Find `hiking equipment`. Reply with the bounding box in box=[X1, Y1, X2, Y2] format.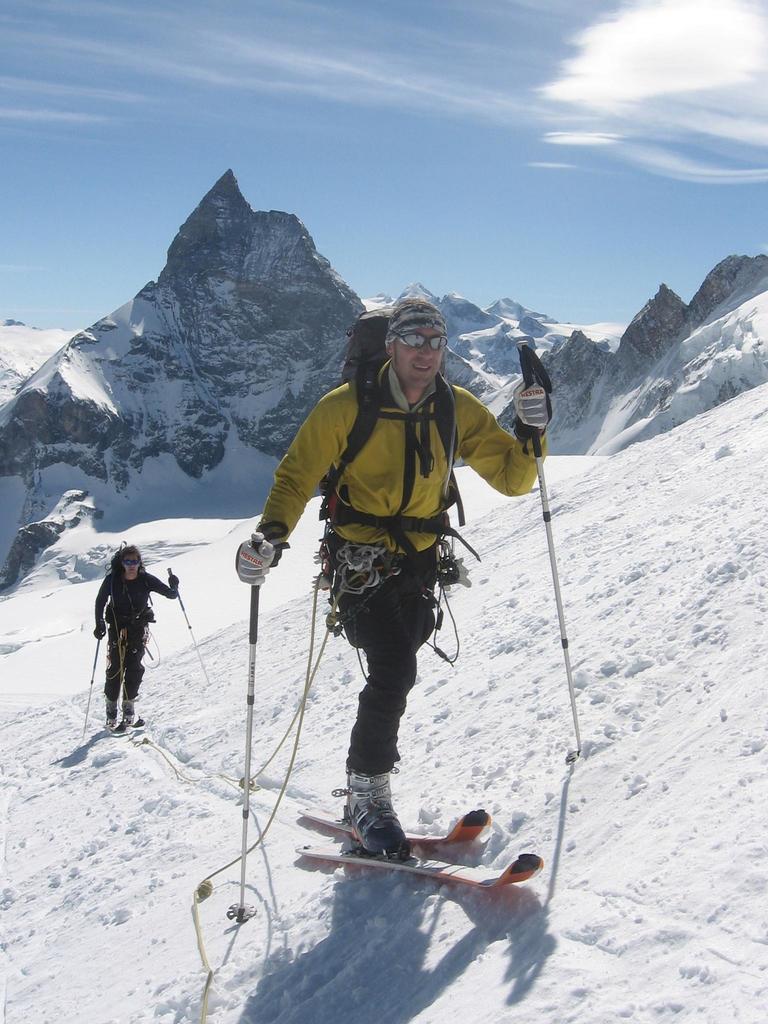
box=[102, 543, 147, 577].
